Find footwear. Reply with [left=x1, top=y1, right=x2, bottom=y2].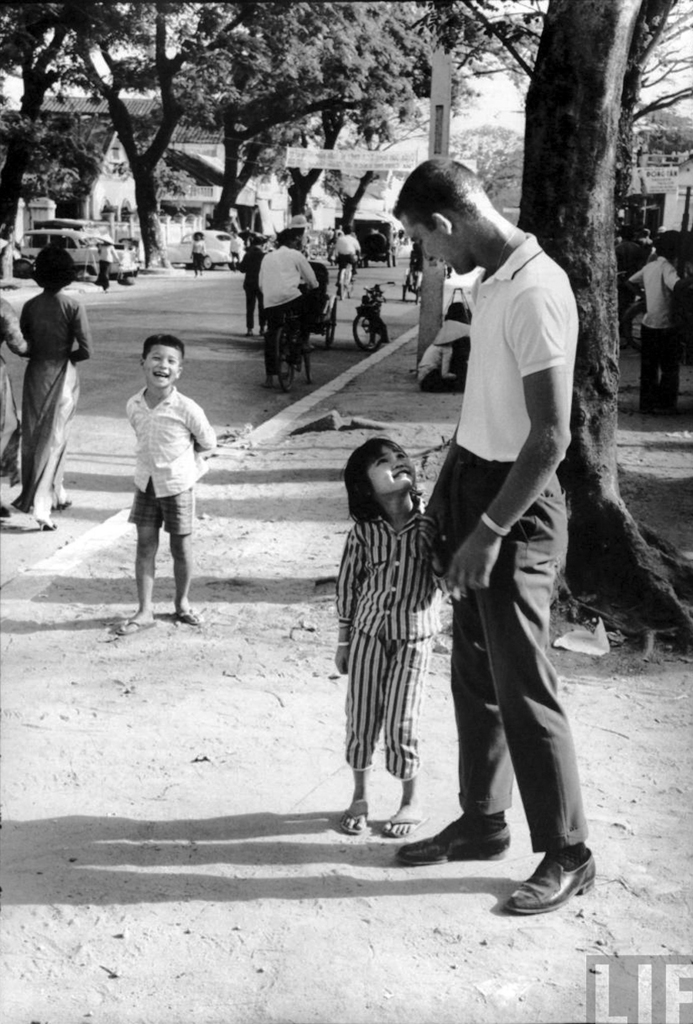
[left=176, top=606, right=202, bottom=629].
